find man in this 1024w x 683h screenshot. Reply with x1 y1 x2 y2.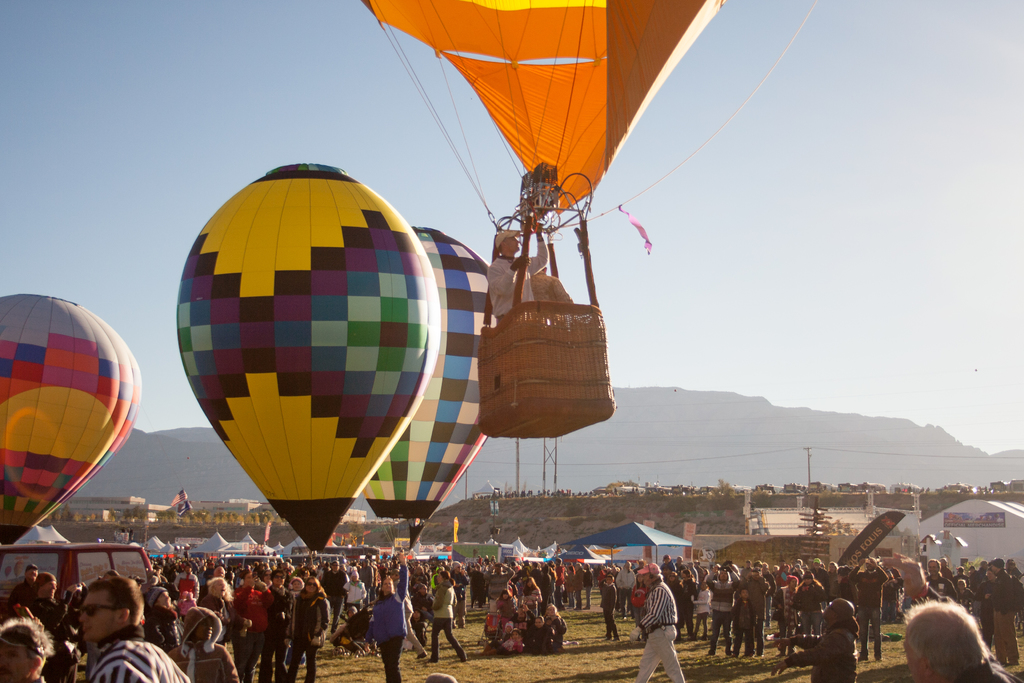
555 555 566 605.
